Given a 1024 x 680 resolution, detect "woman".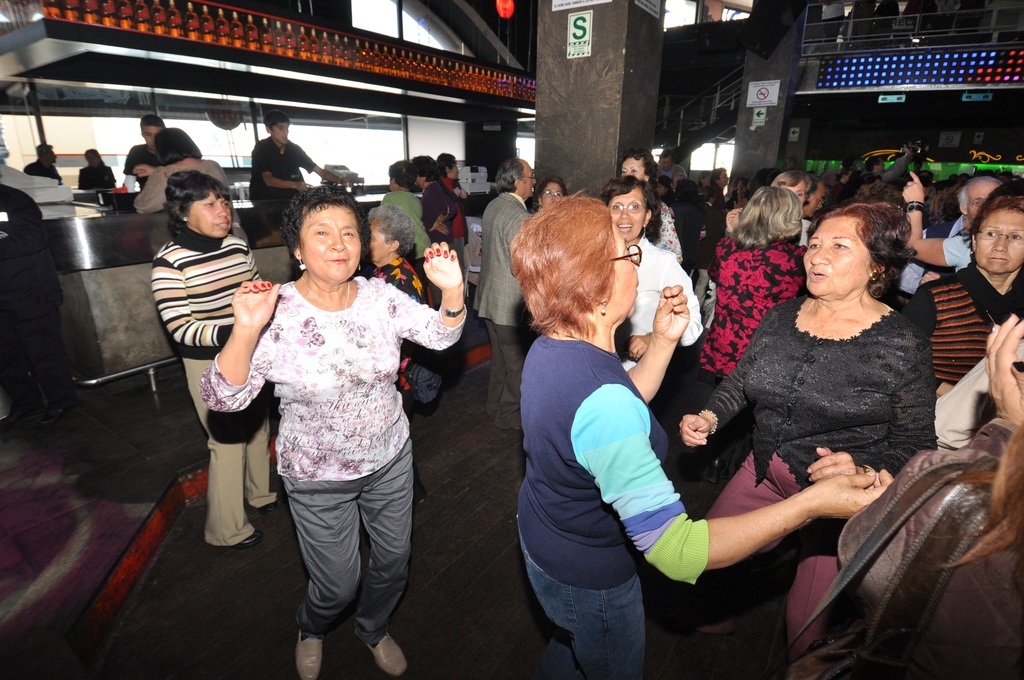
bbox(378, 159, 435, 257).
